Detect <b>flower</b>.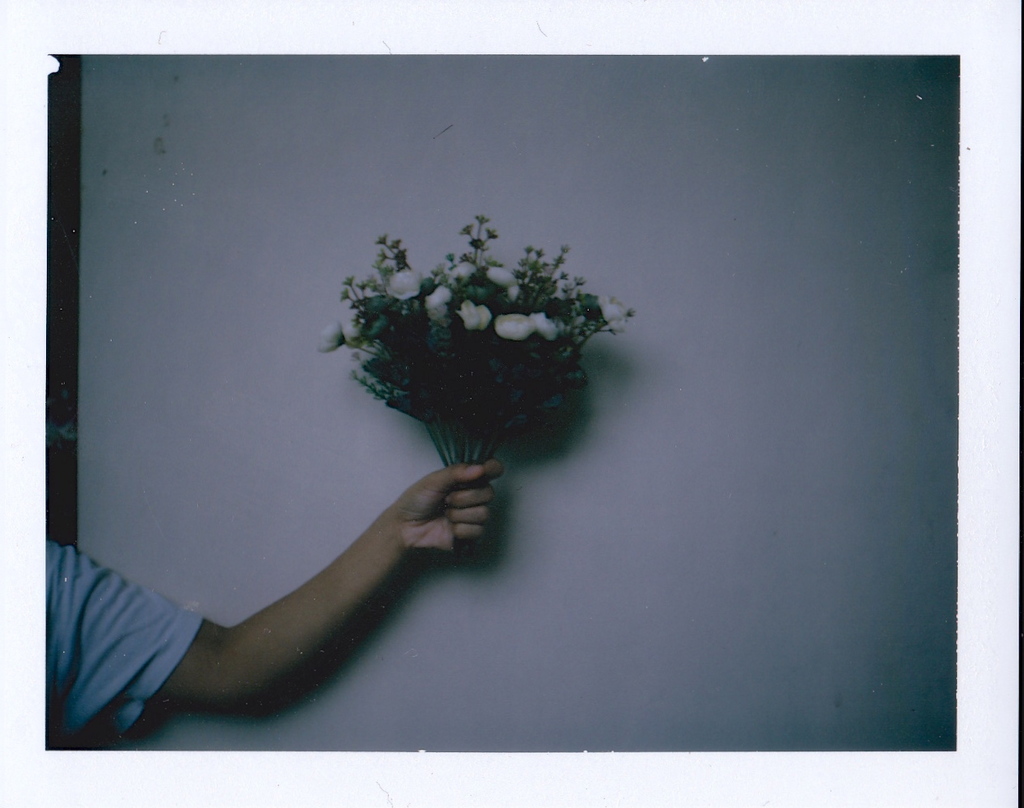
Detected at 342/316/370/349.
